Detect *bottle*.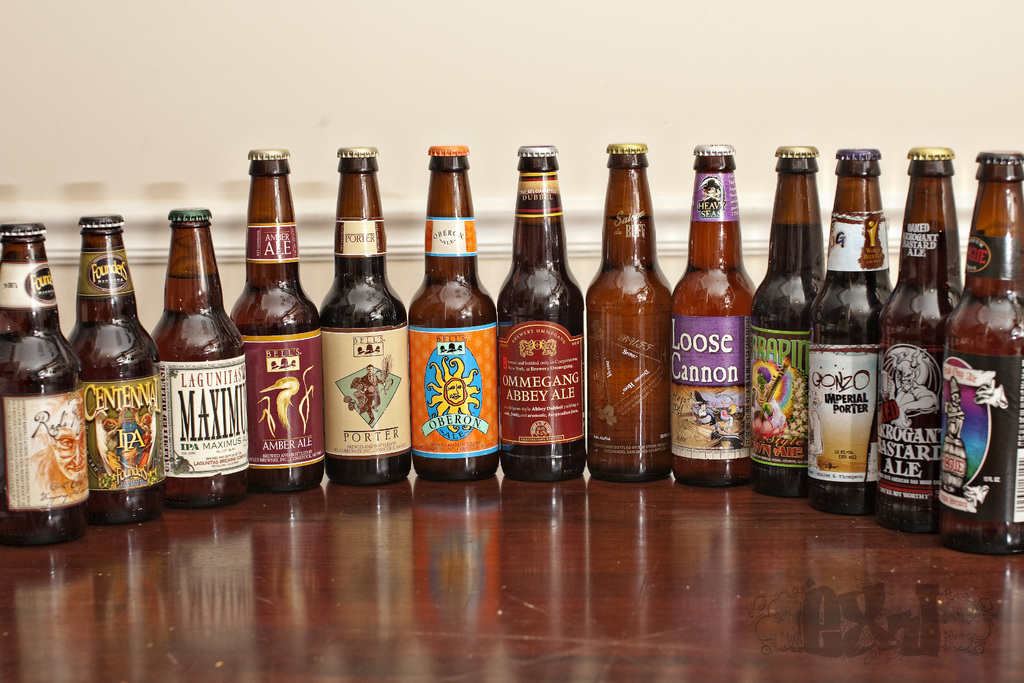
Detected at 65,214,162,525.
